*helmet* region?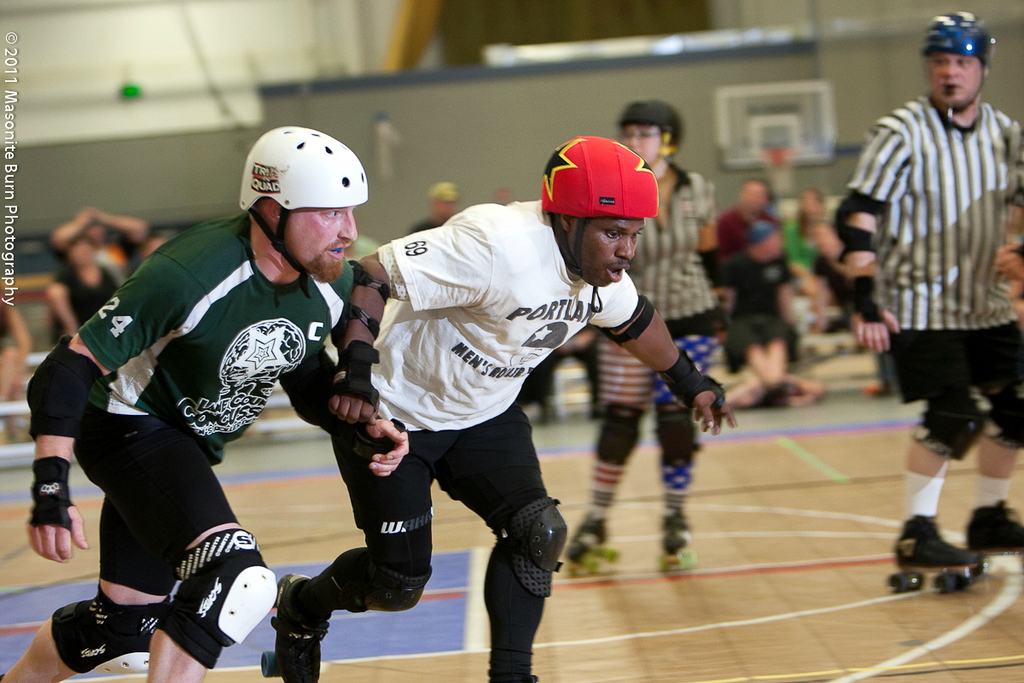
x1=540 y1=134 x2=660 y2=312
